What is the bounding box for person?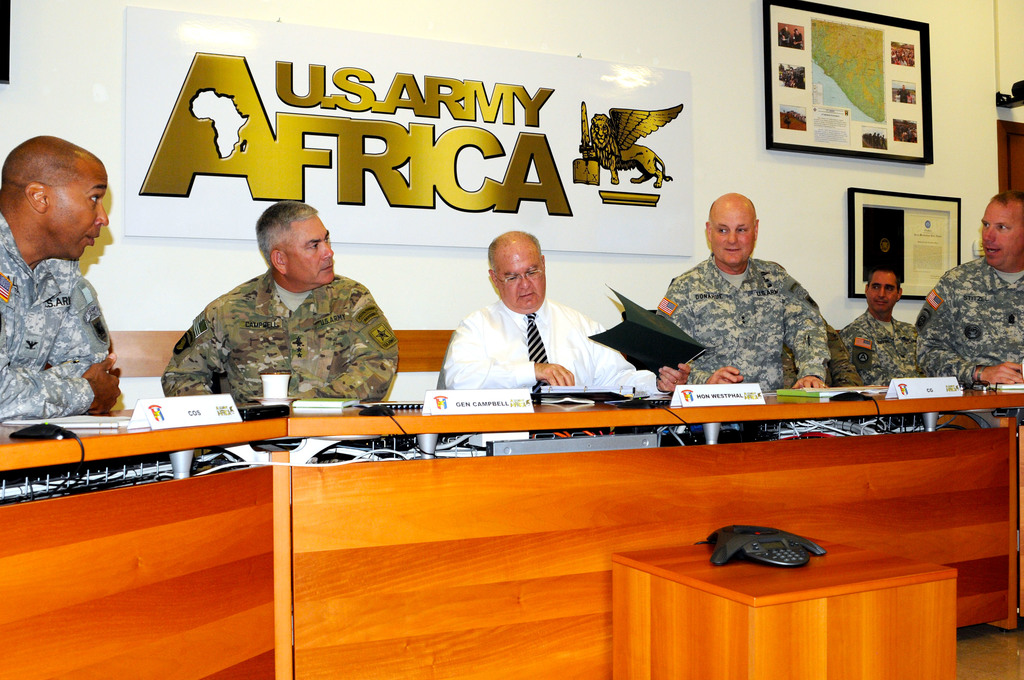
(919,191,1023,421).
